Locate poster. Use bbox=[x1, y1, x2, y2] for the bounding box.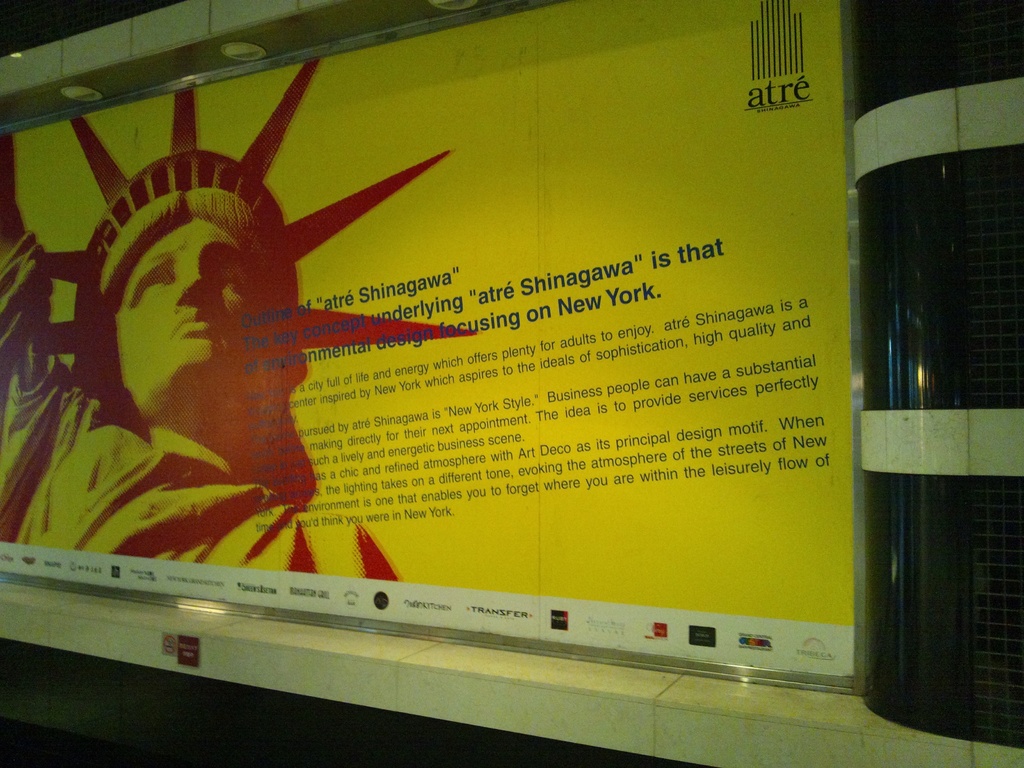
bbox=[0, 0, 851, 684].
